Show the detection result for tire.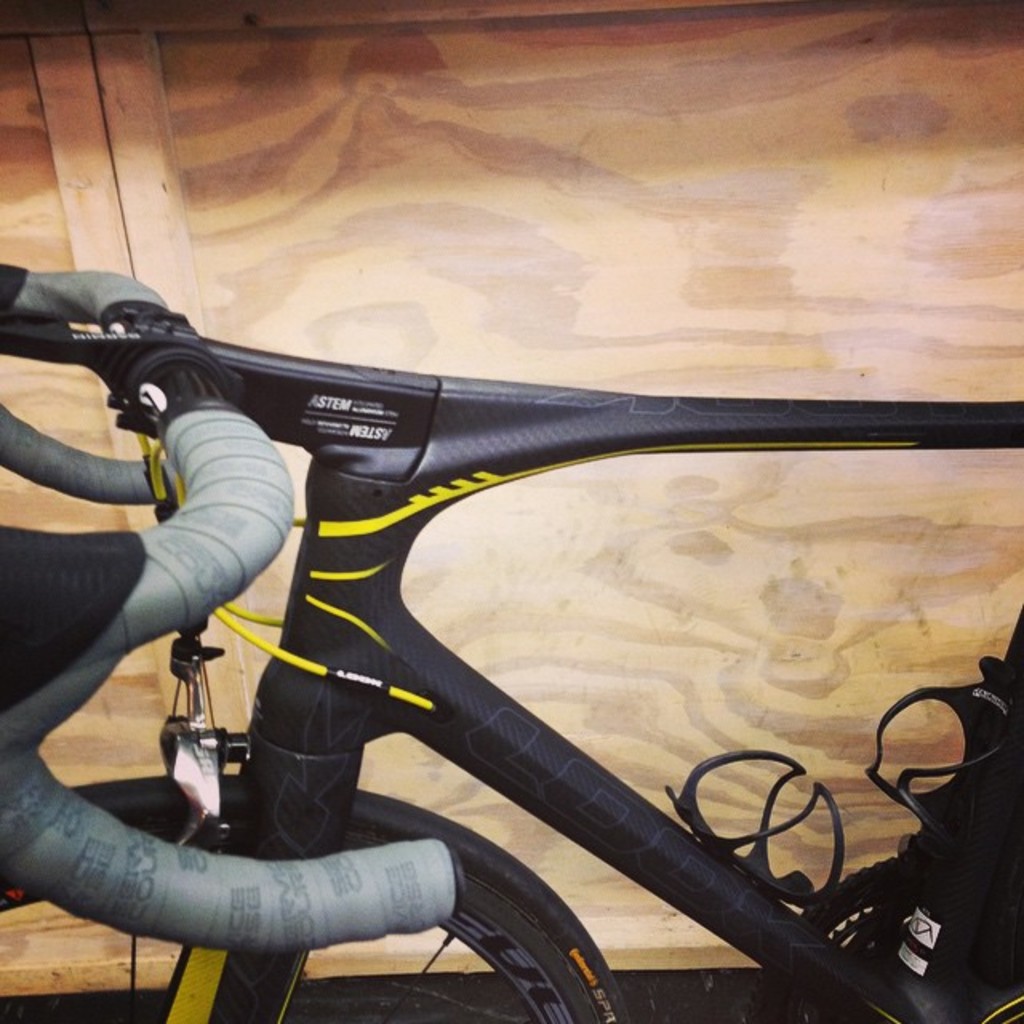
<box>758,861,891,1022</box>.
